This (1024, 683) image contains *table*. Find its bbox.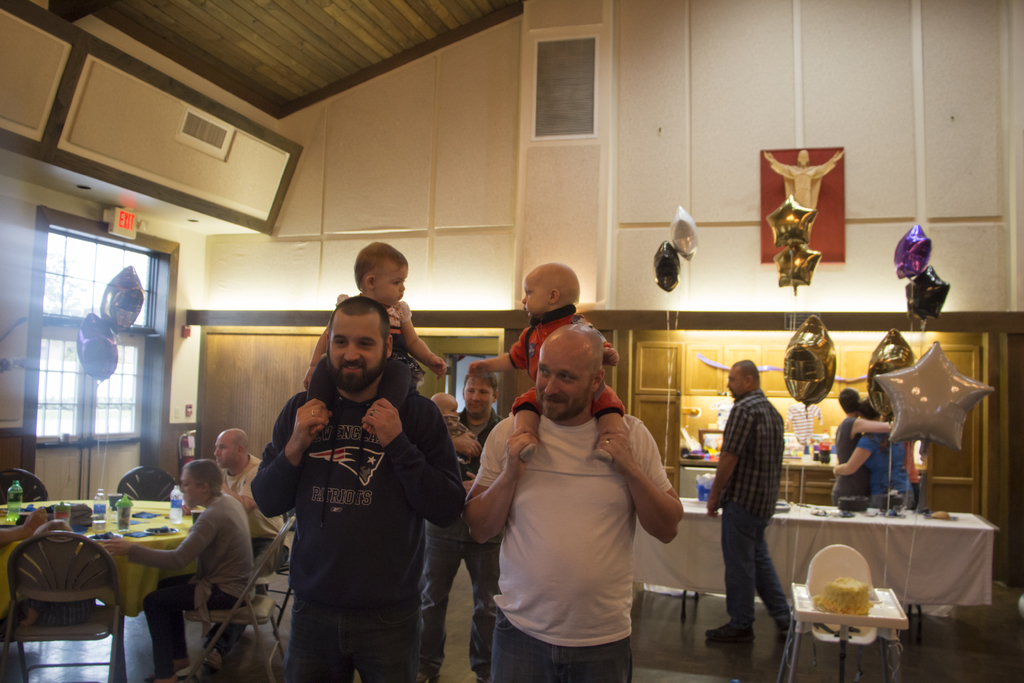
bbox(774, 586, 905, 682).
